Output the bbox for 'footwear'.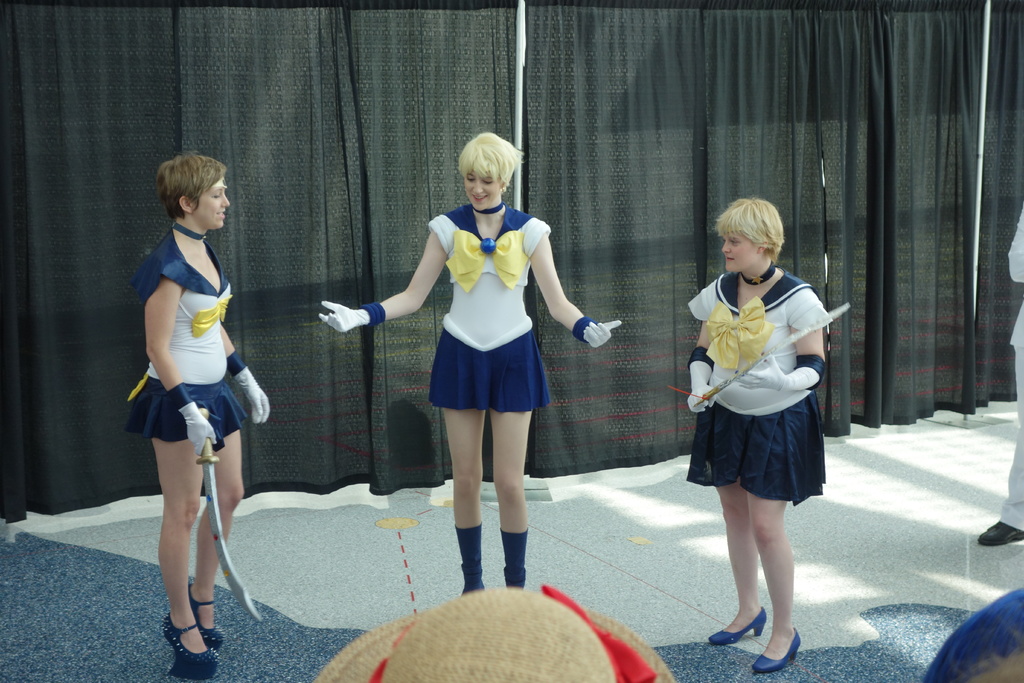
bbox=(748, 627, 802, 674).
